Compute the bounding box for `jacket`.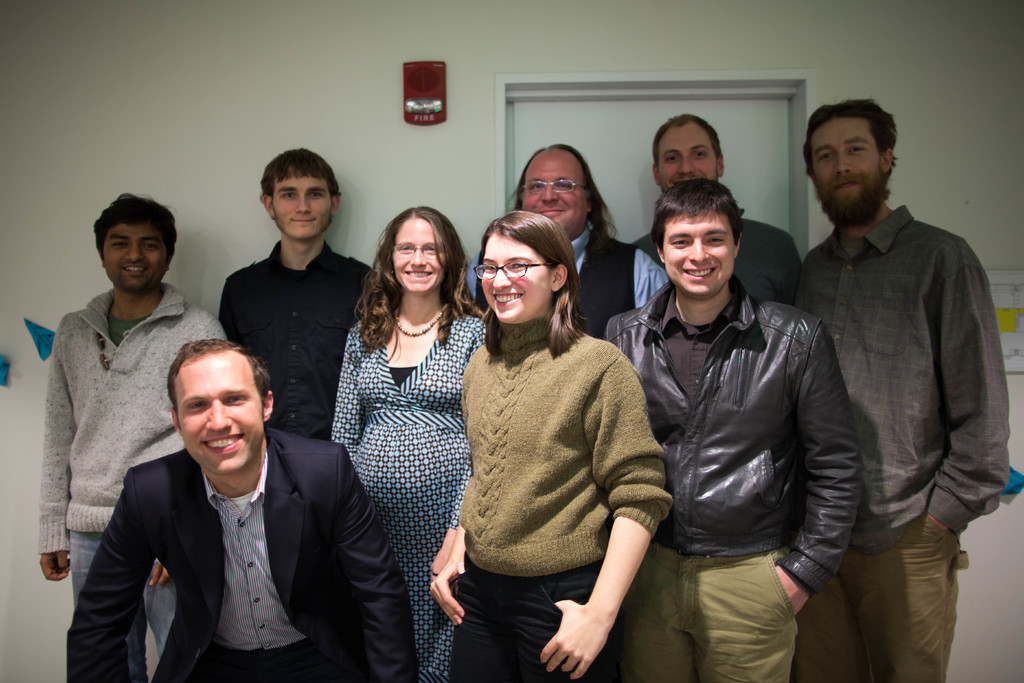
(left=44, top=283, right=230, bottom=563).
